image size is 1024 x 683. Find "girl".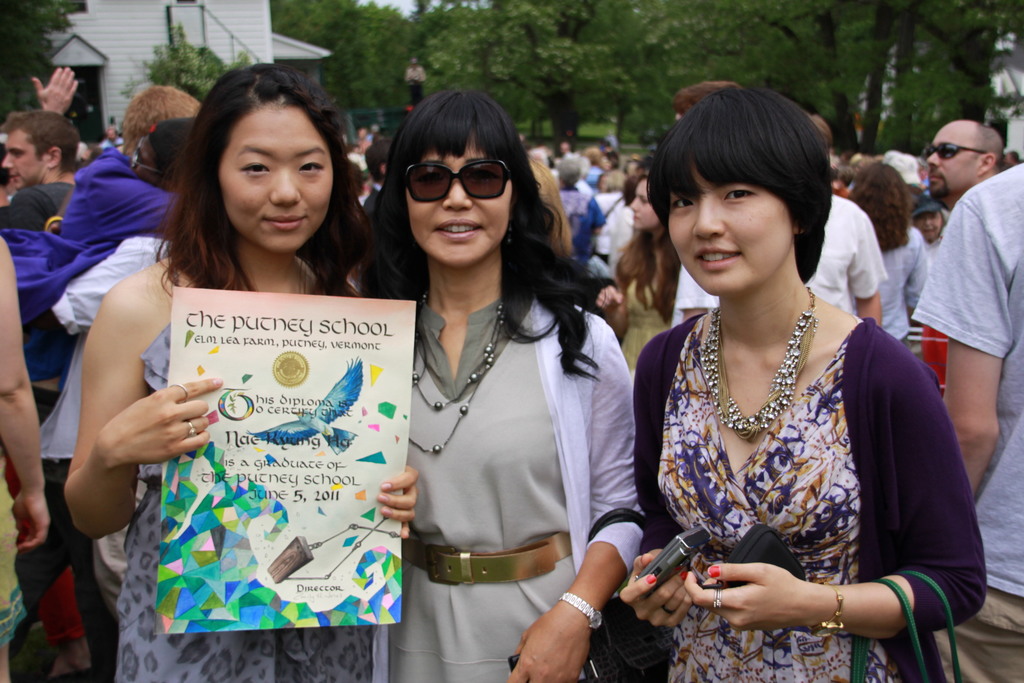
rect(596, 173, 679, 366).
